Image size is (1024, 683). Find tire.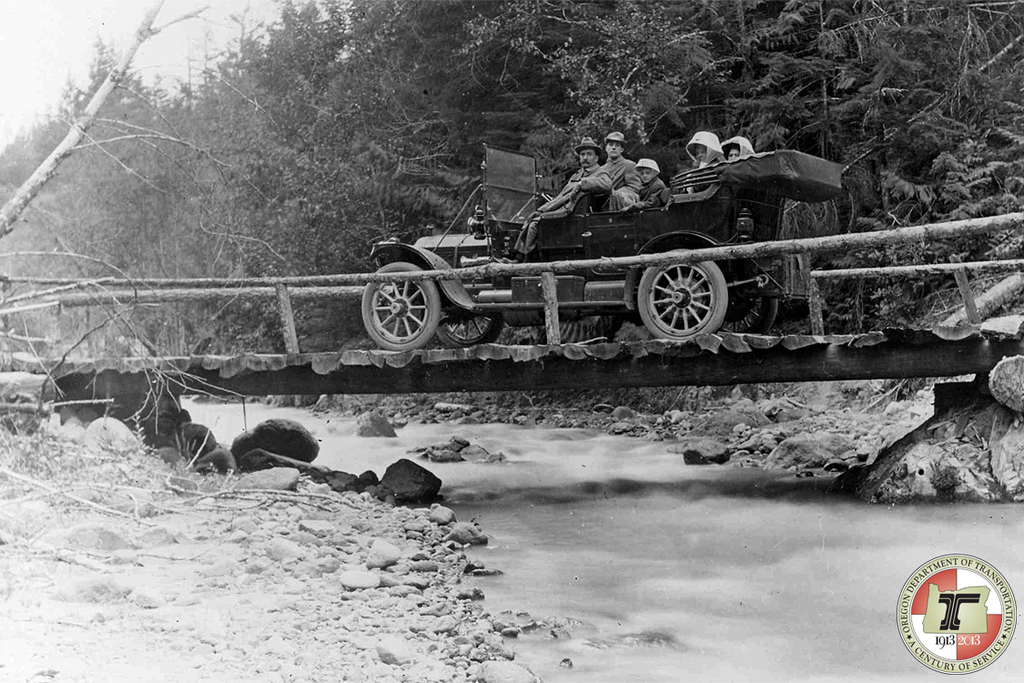
[left=438, top=311, right=502, bottom=349].
